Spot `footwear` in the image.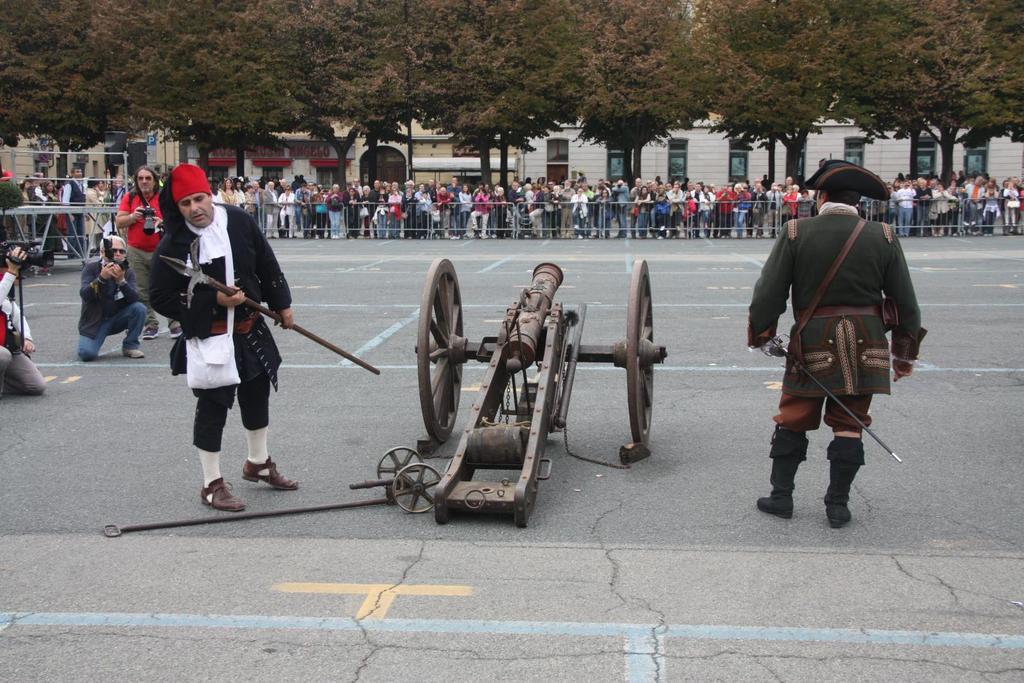
`footwear` found at [240, 449, 301, 491].
